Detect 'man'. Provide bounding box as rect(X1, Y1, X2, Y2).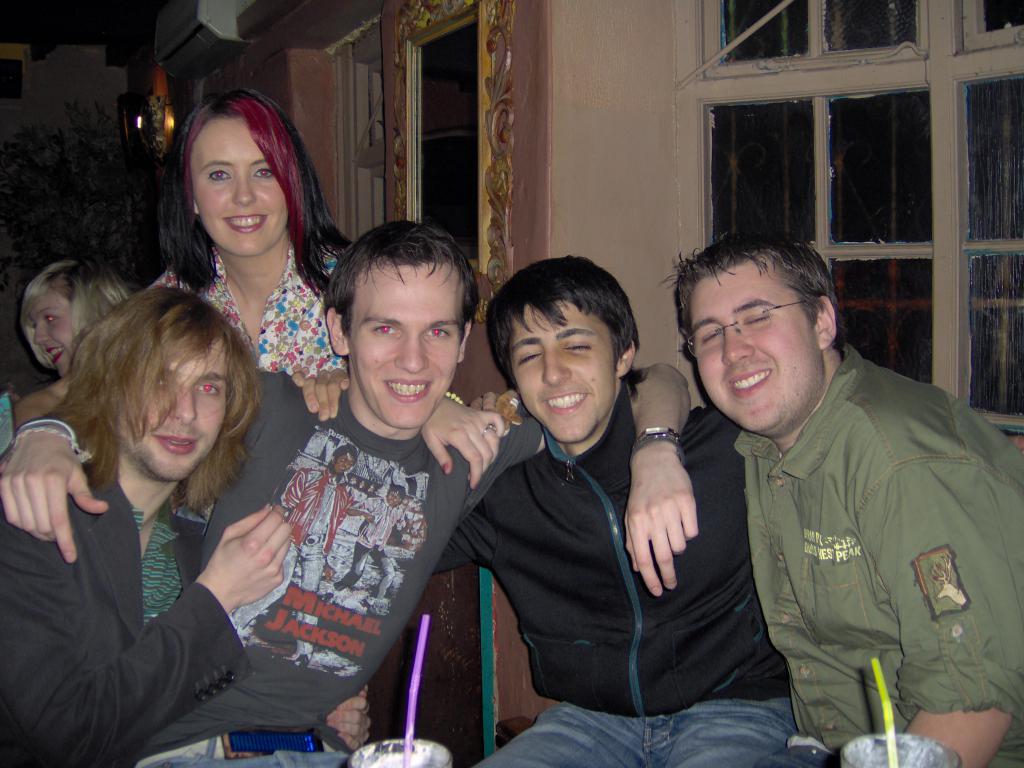
rect(291, 254, 797, 767).
